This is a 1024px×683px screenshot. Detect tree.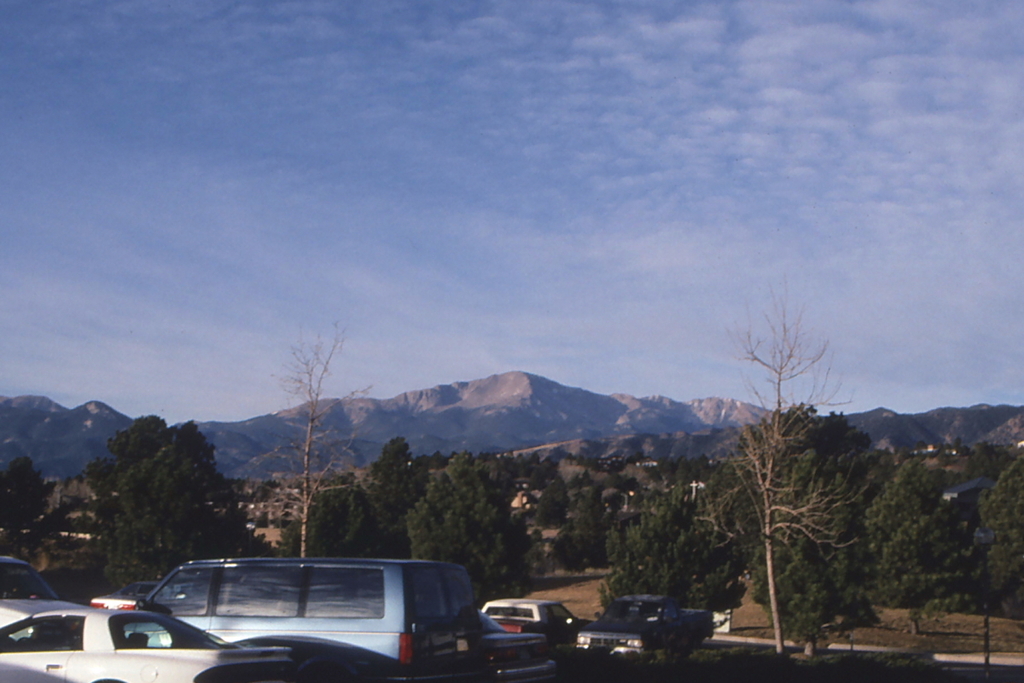
l=70, t=410, r=260, b=605.
